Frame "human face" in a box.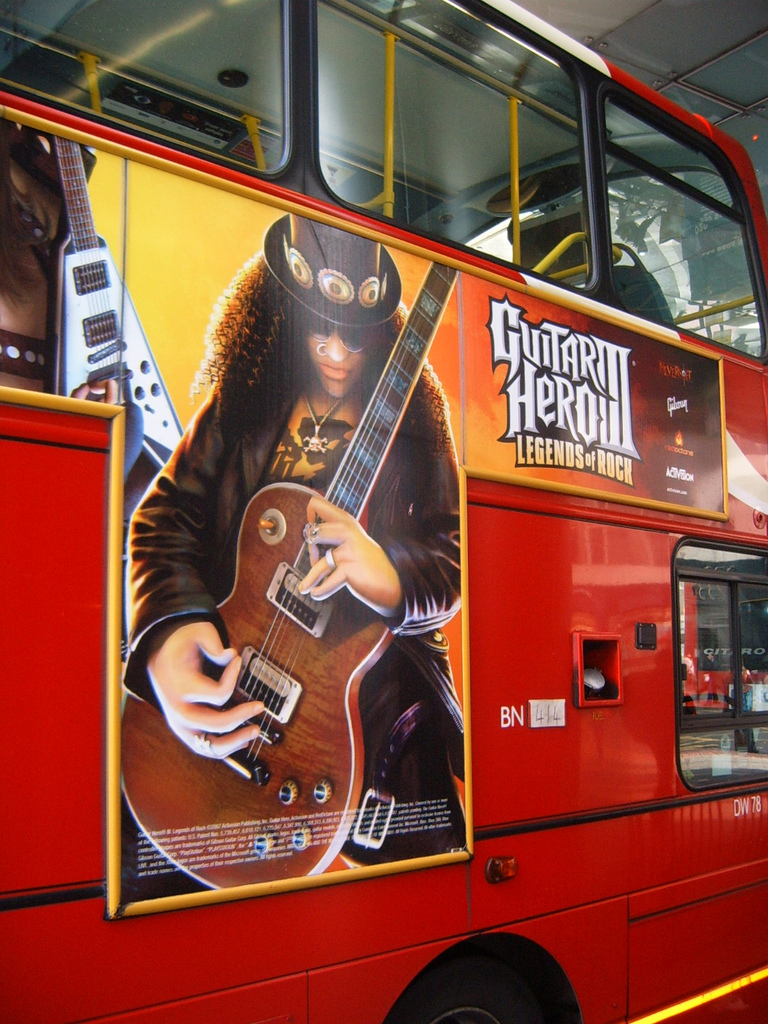
box=[298, 307, 381, 407].
